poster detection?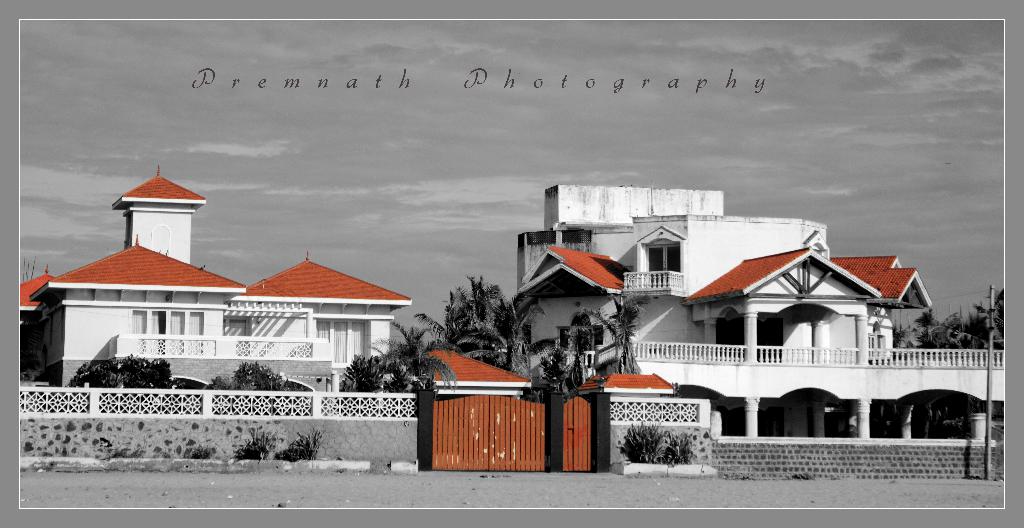
{"left": 0, "top": 0, "right": 1023, "bottom": 527}
